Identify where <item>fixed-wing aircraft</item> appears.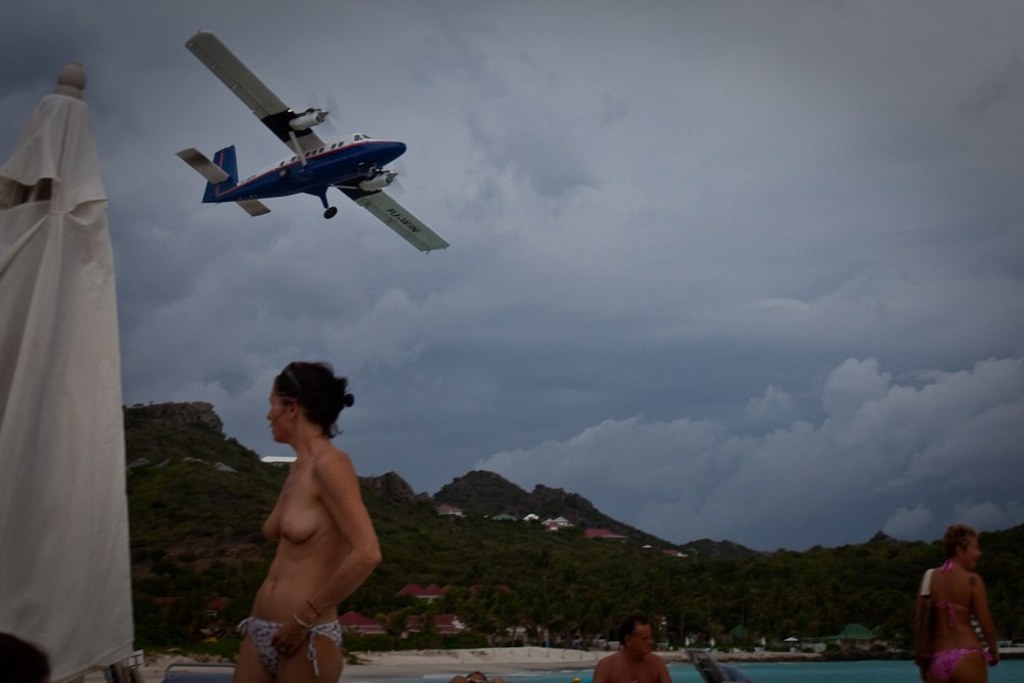
Appears at 164:31:444:262.
